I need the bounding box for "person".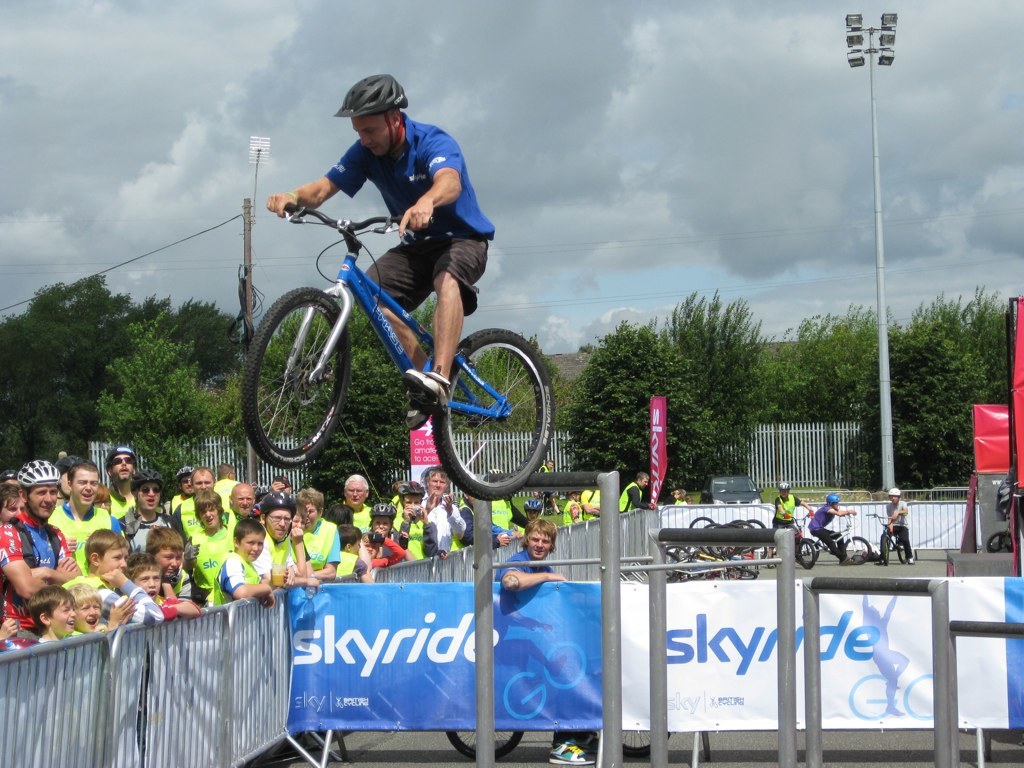
Here it is: BBox(493, 515, 595, 765).
